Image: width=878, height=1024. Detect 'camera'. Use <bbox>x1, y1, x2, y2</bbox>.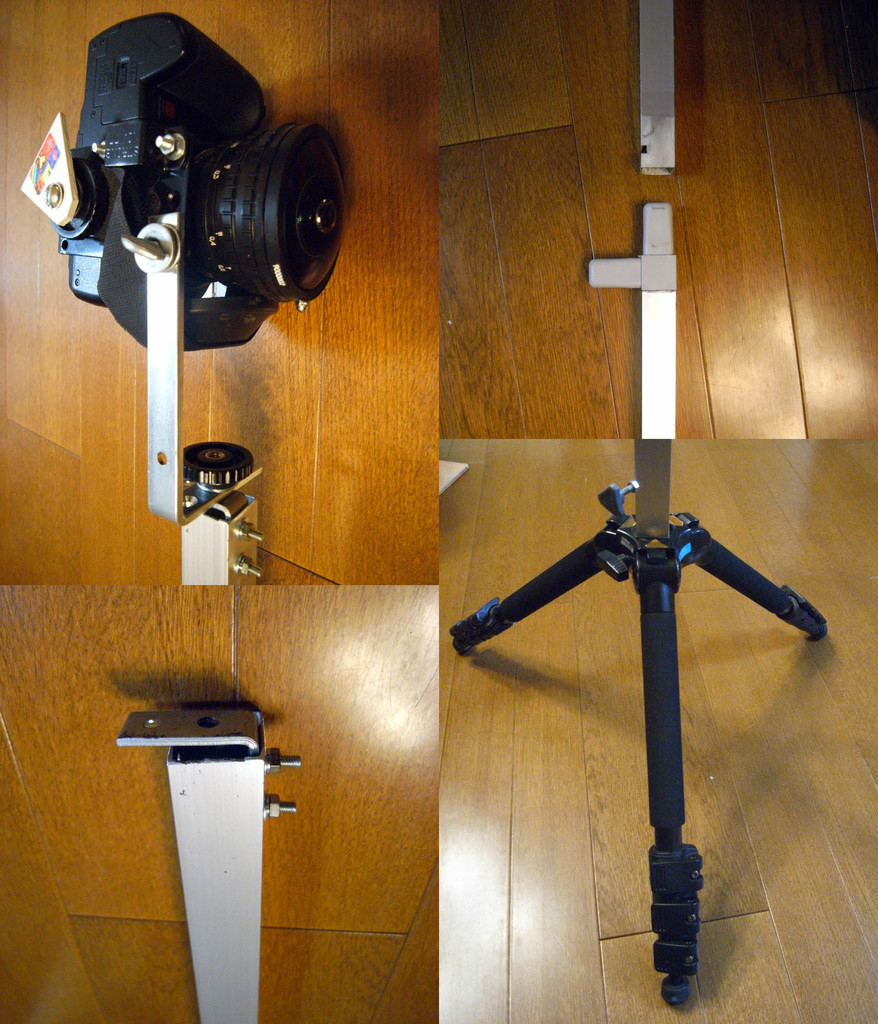
<bbox>18, 12, 345, 586</bbox>.
